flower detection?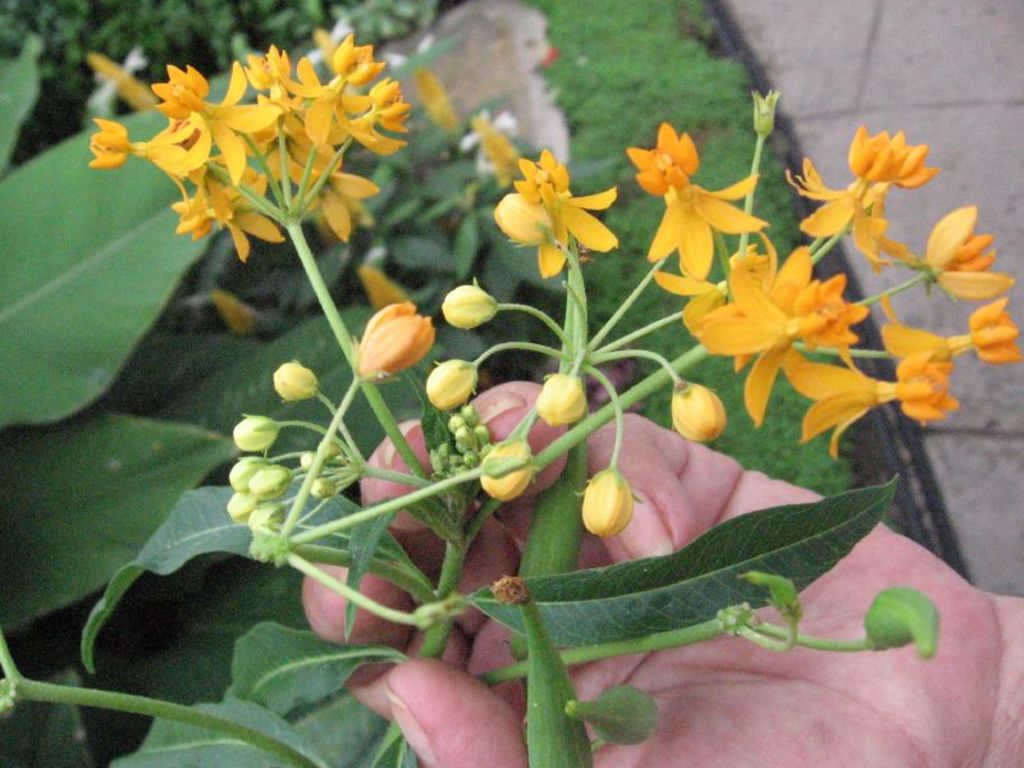
[x1=311, y1=17, x2=356, y2=76]
